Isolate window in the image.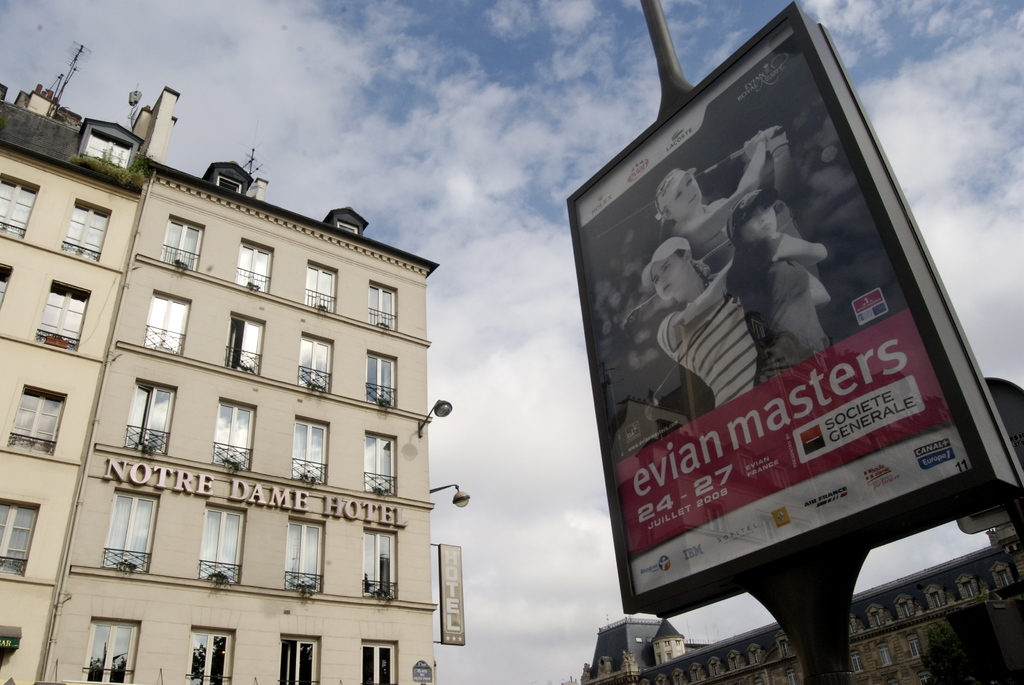
Isolated region: <box>183,629,238,684</box>.
